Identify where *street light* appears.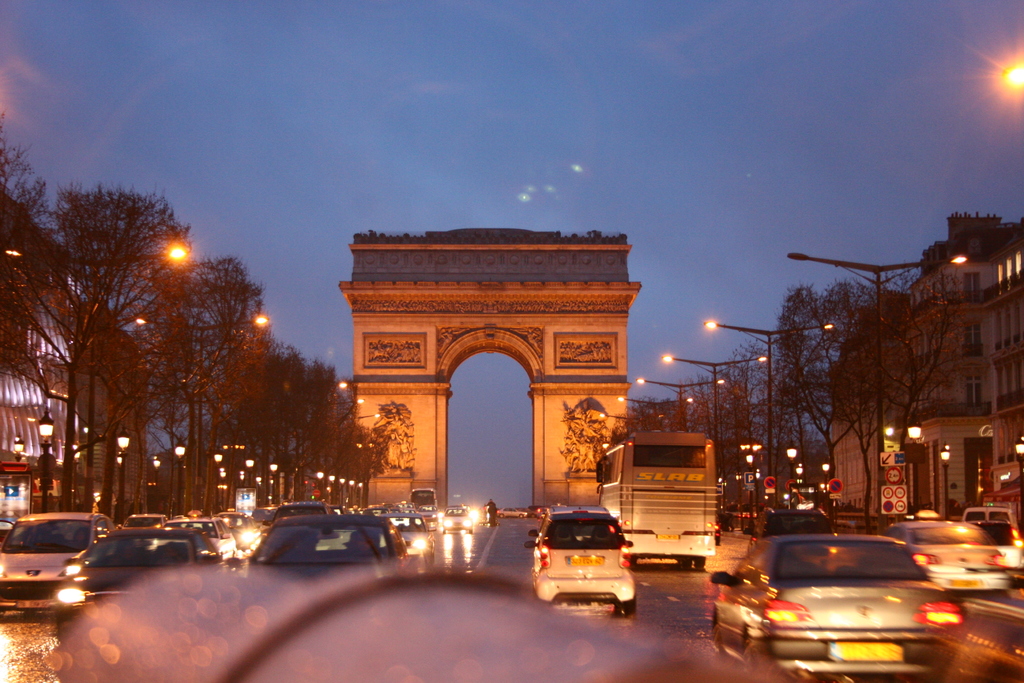
Appears at [345,411,379,419].
